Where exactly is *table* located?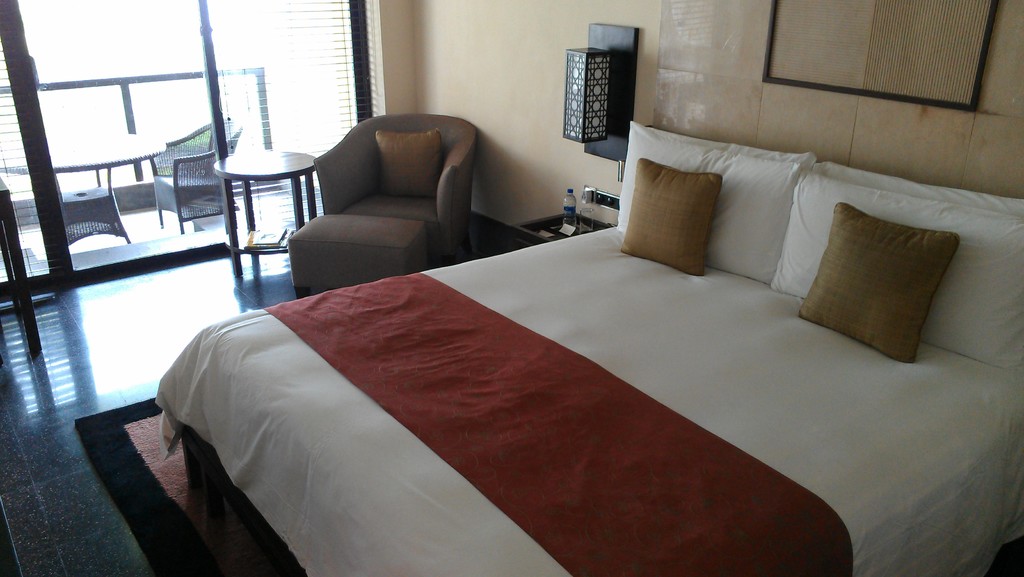
Its bounding box is 215, 146, 324, 277.
